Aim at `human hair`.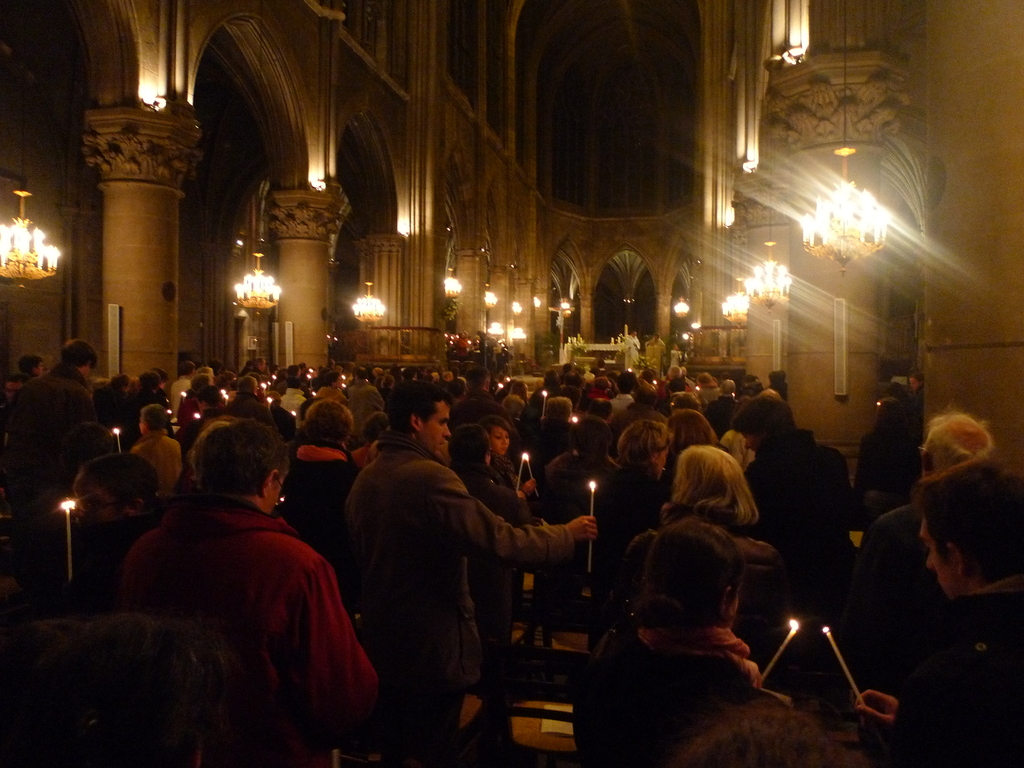
Aimed at 184:422:272:524.
